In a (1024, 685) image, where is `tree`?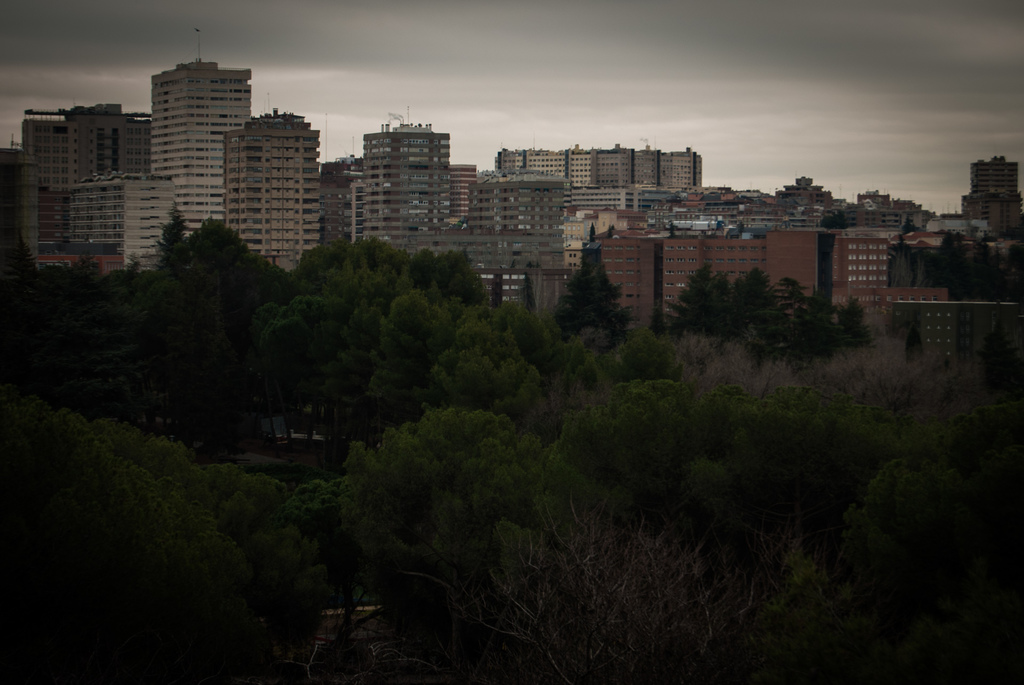
772, 262, 826, 337.
